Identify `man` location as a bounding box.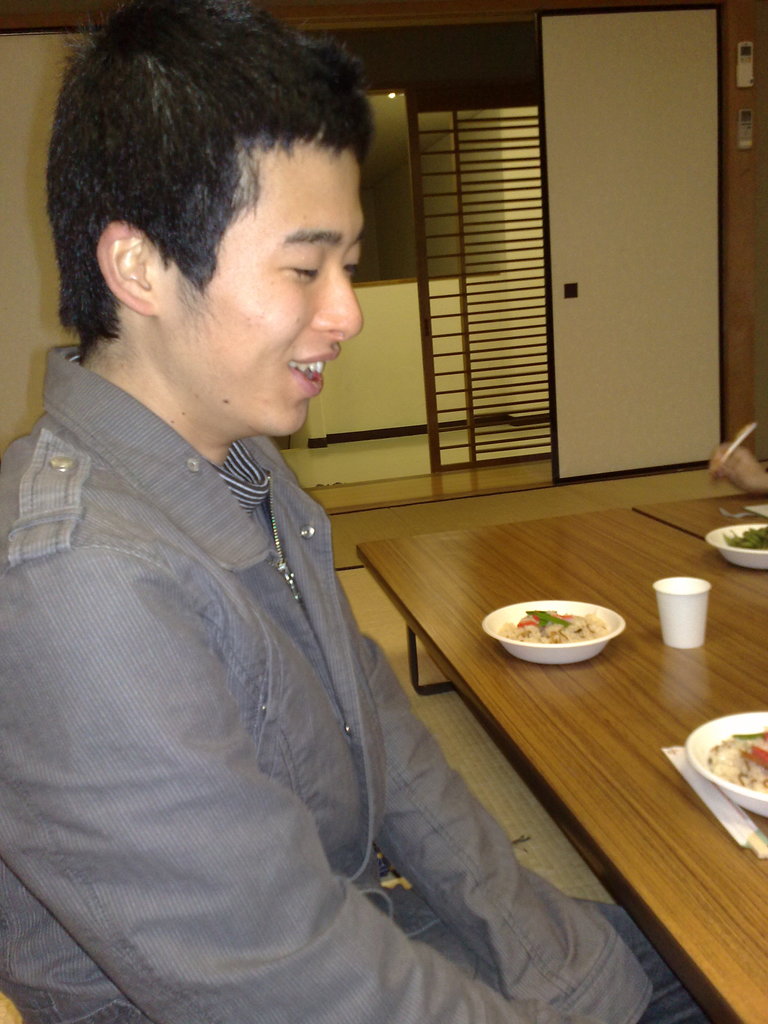
Rect(34, 95, 652, 977).
